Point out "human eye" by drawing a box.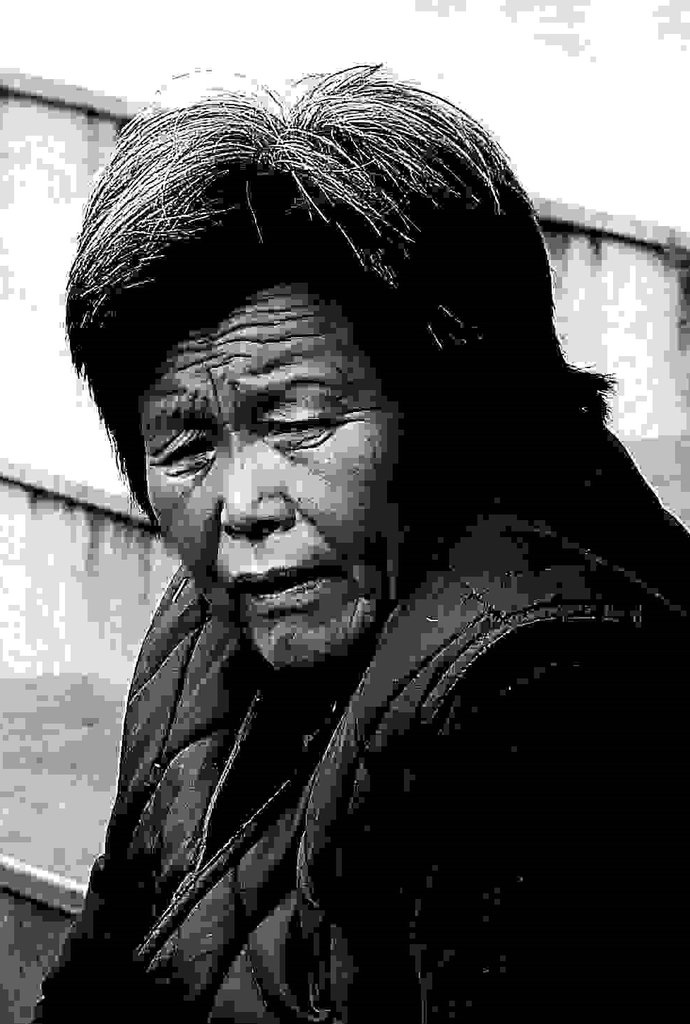
box(153, 424, 222, 476).
